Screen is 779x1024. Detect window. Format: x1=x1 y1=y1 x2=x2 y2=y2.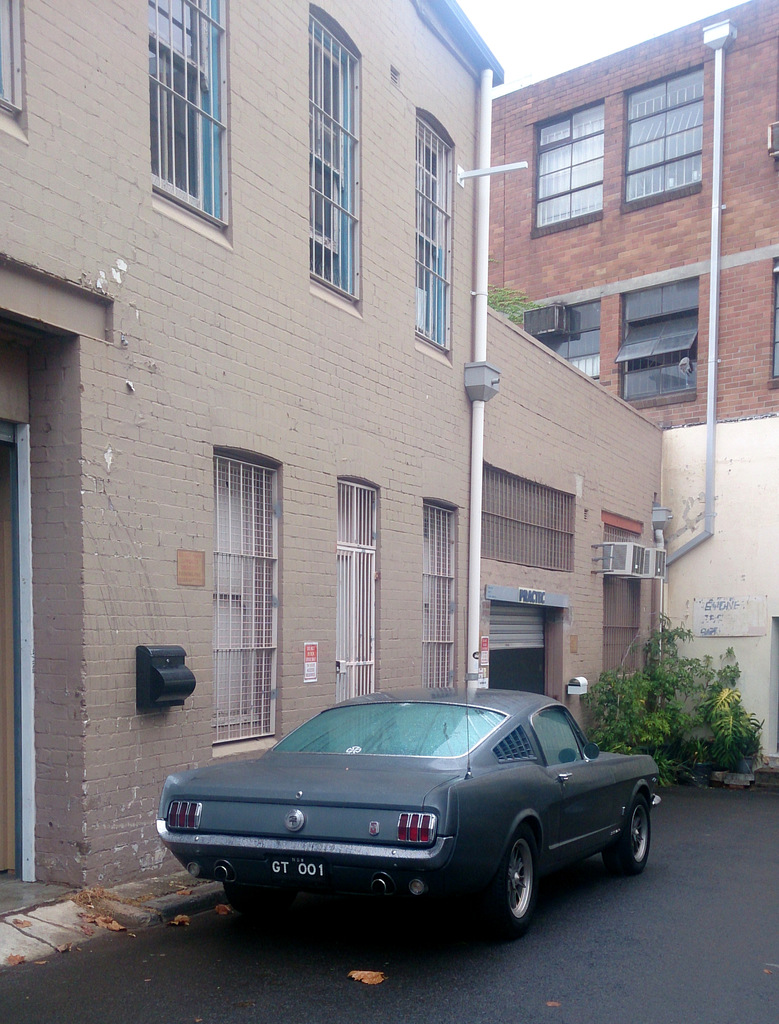
x1=414 y1=123 x2=456 y2=353.
